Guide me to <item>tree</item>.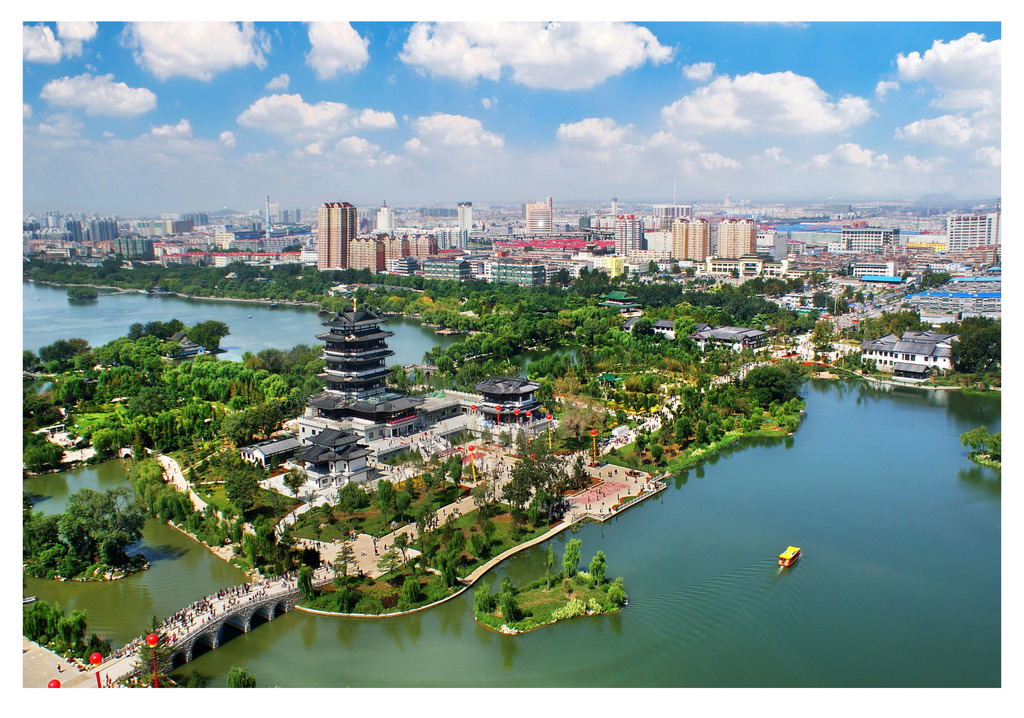
Guidance: (26, 598, 63, 635).
